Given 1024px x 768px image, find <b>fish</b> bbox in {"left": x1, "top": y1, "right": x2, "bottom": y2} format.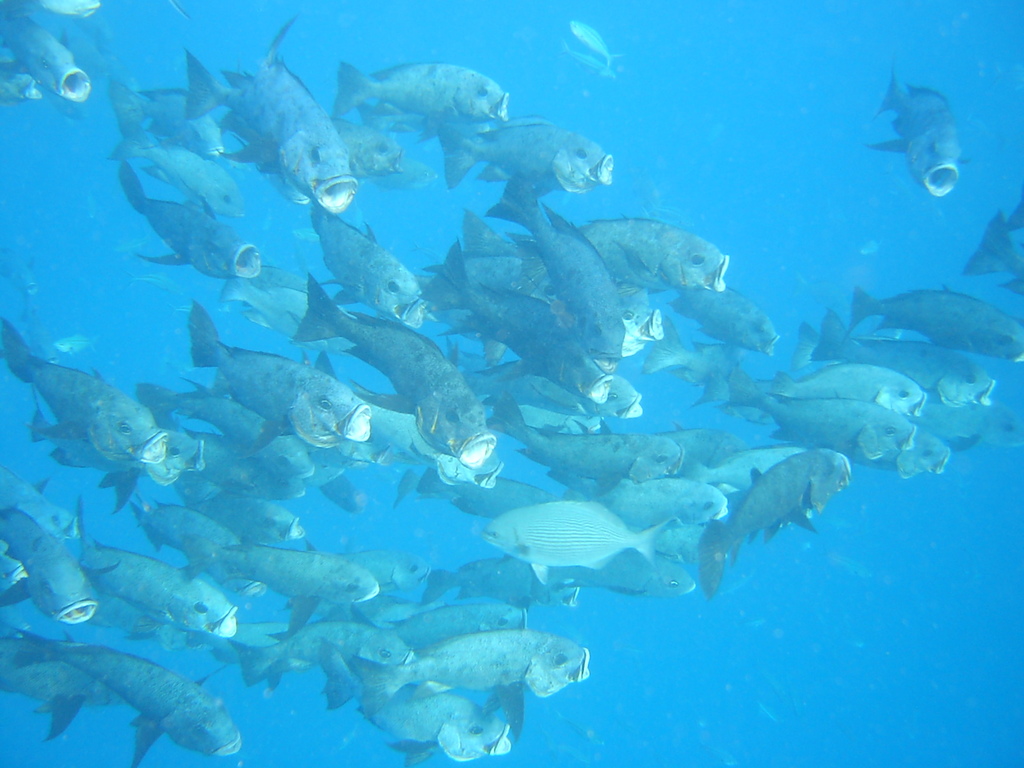
{"left": 444, "top": 114, "right": 604, "bottom": 187}.
